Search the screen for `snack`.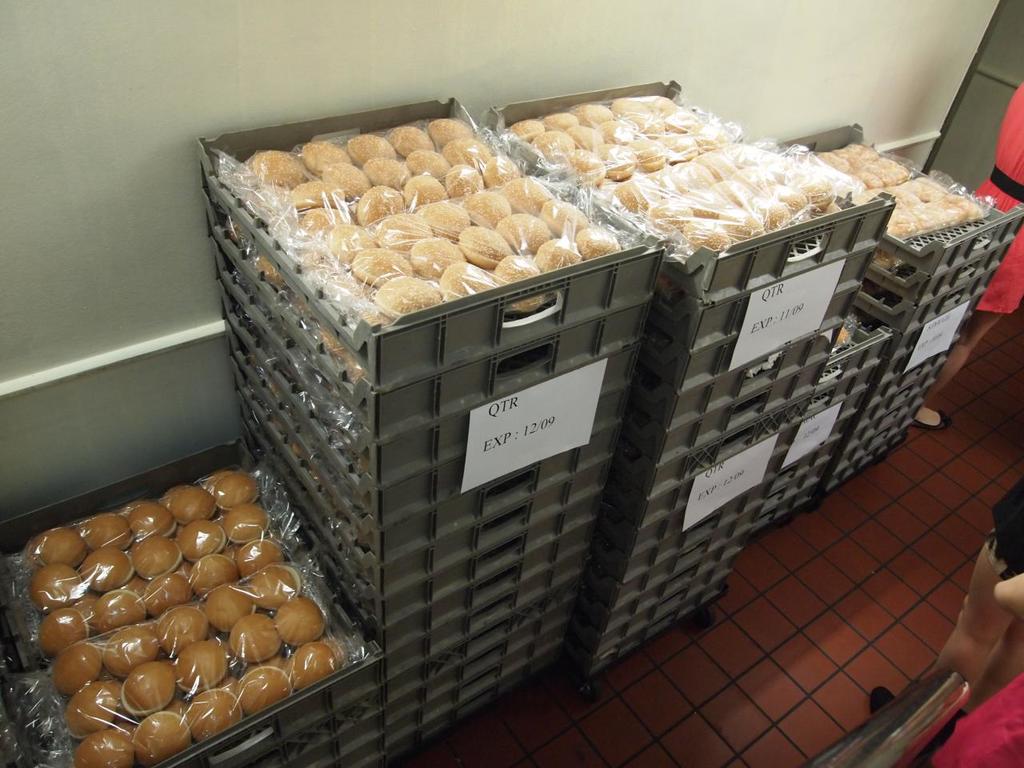
Found at 838,324,850,350.
